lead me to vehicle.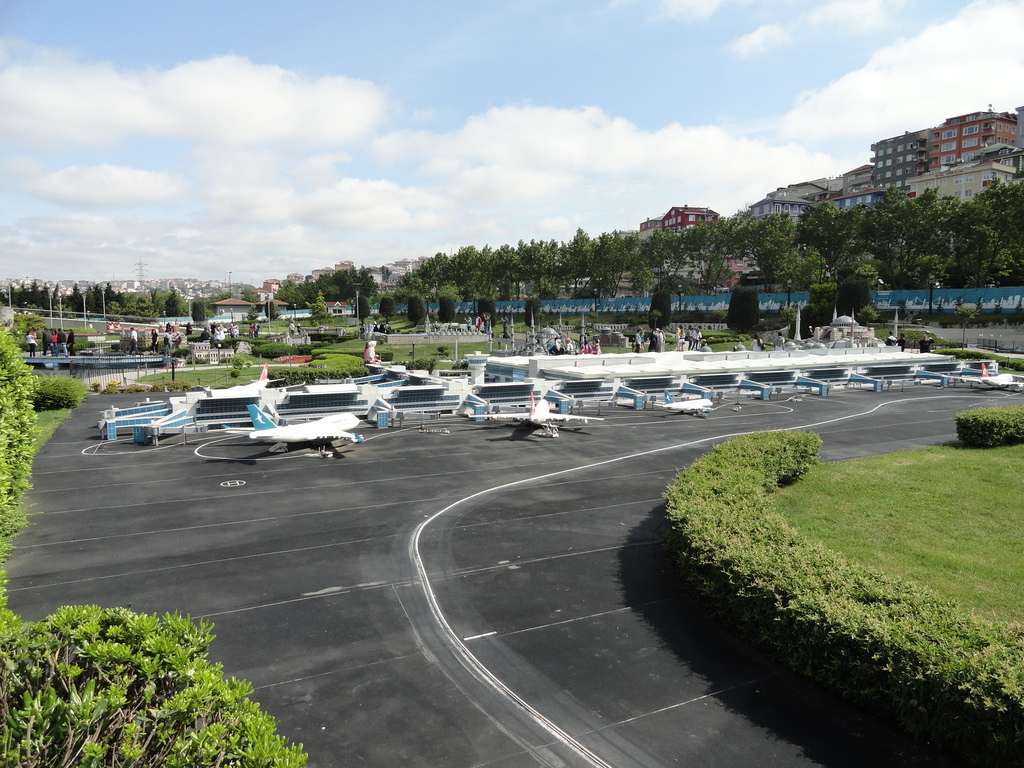
Lead to 470/397/599/439.
